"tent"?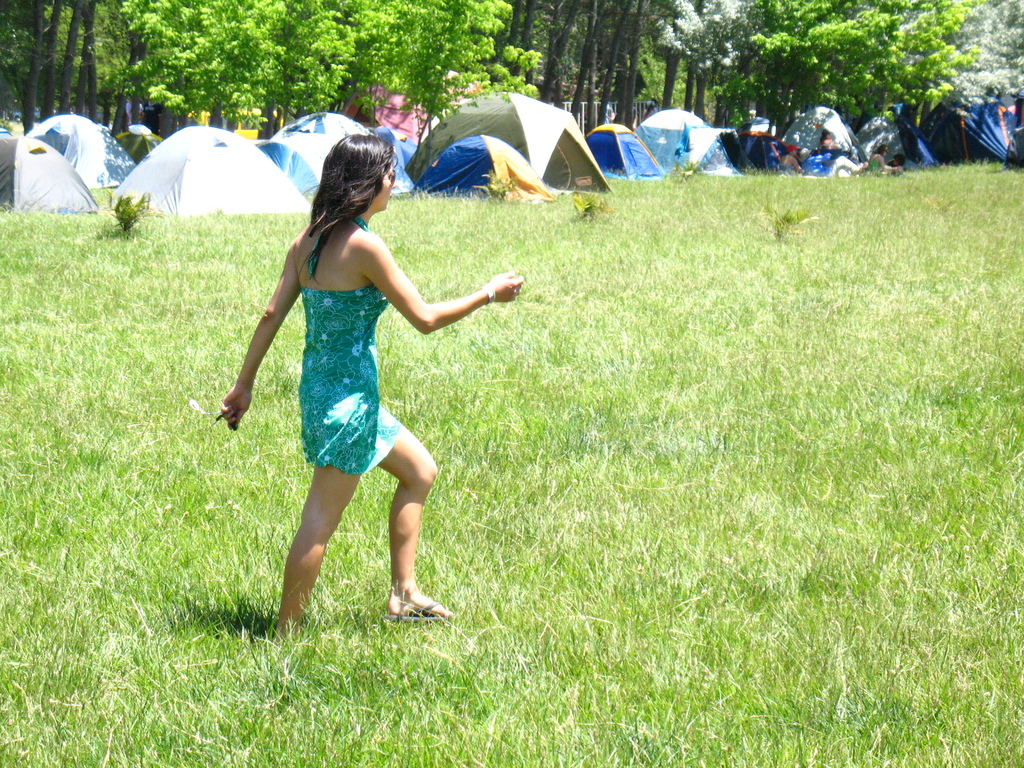
bbox=[388, 91, 620, 202]
